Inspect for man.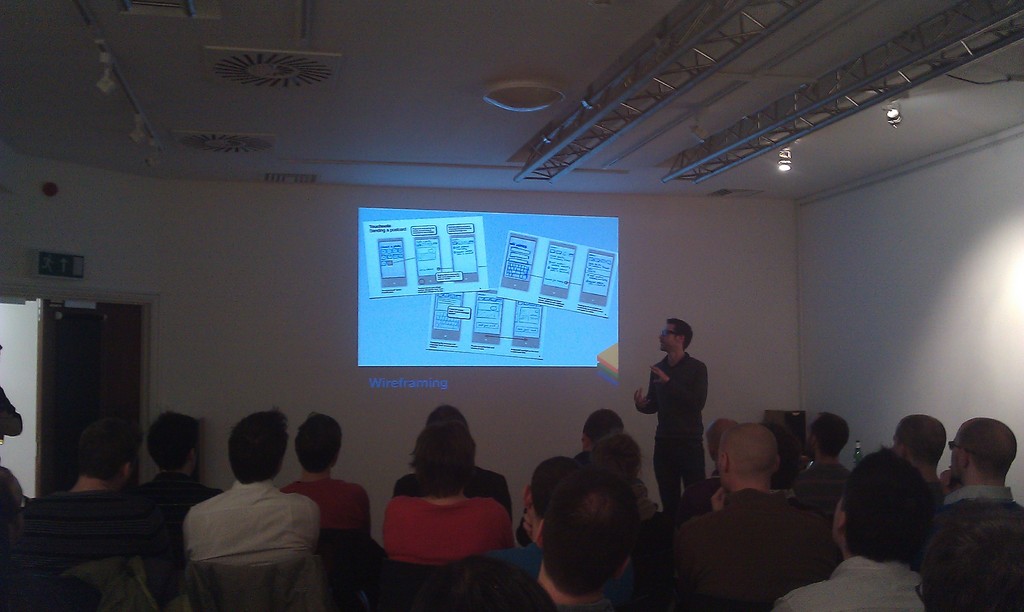
Inspection: 934, 415, 1019, 545.
